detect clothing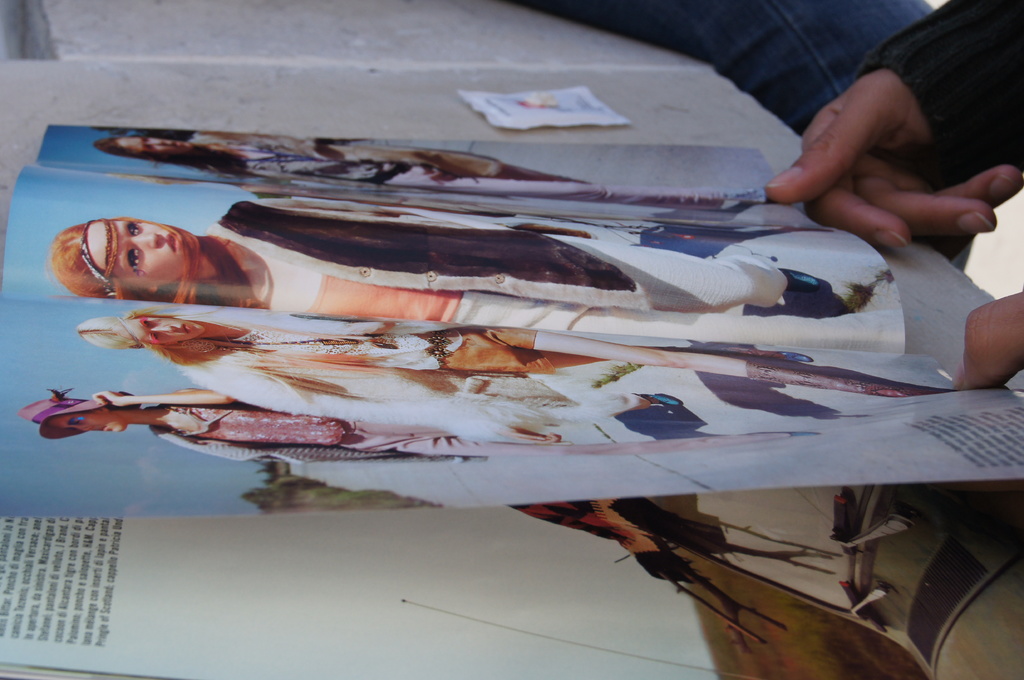
pyautogui.locateOnScreen(194, 328, 696, 462)
